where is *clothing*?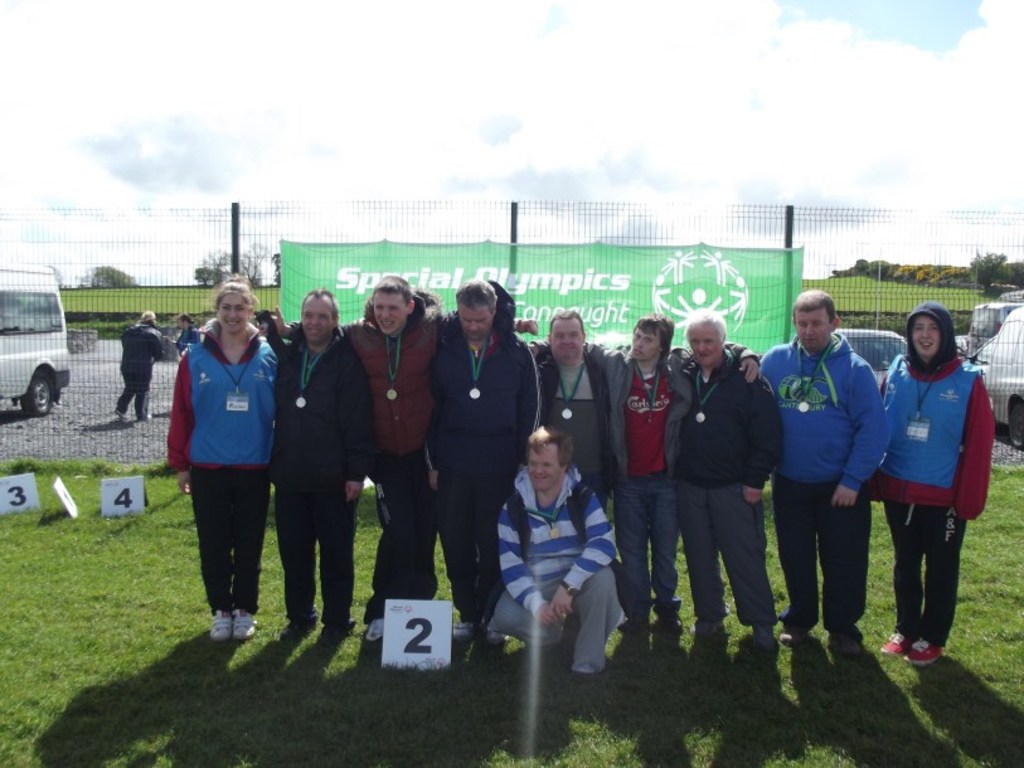
[534,354,626,511].
